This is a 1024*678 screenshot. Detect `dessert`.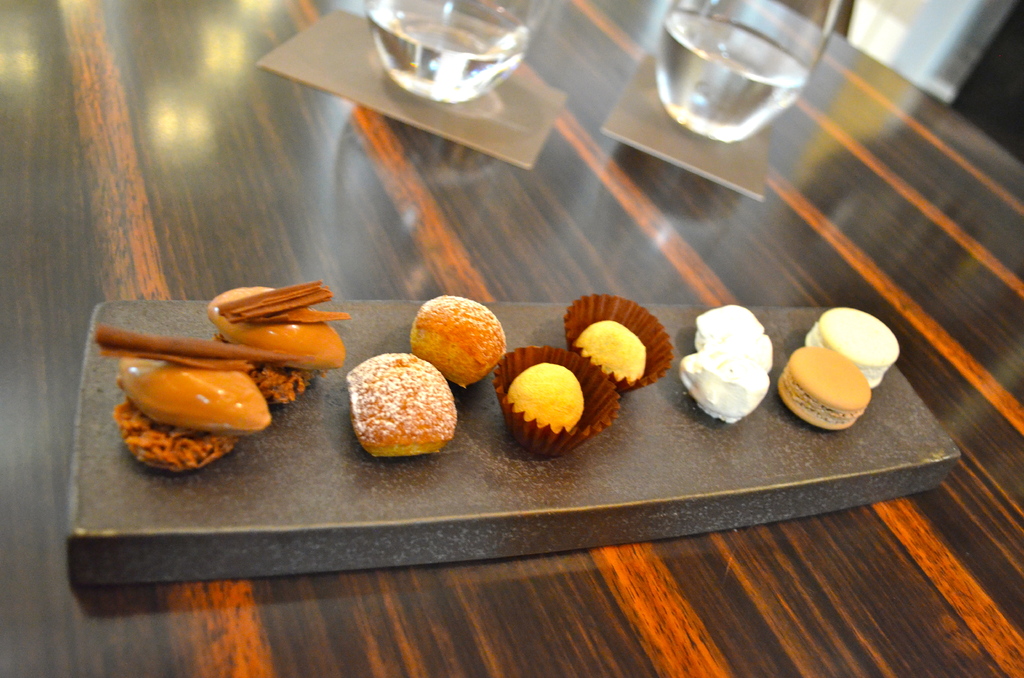
rect(808, 310, 897, 384).
